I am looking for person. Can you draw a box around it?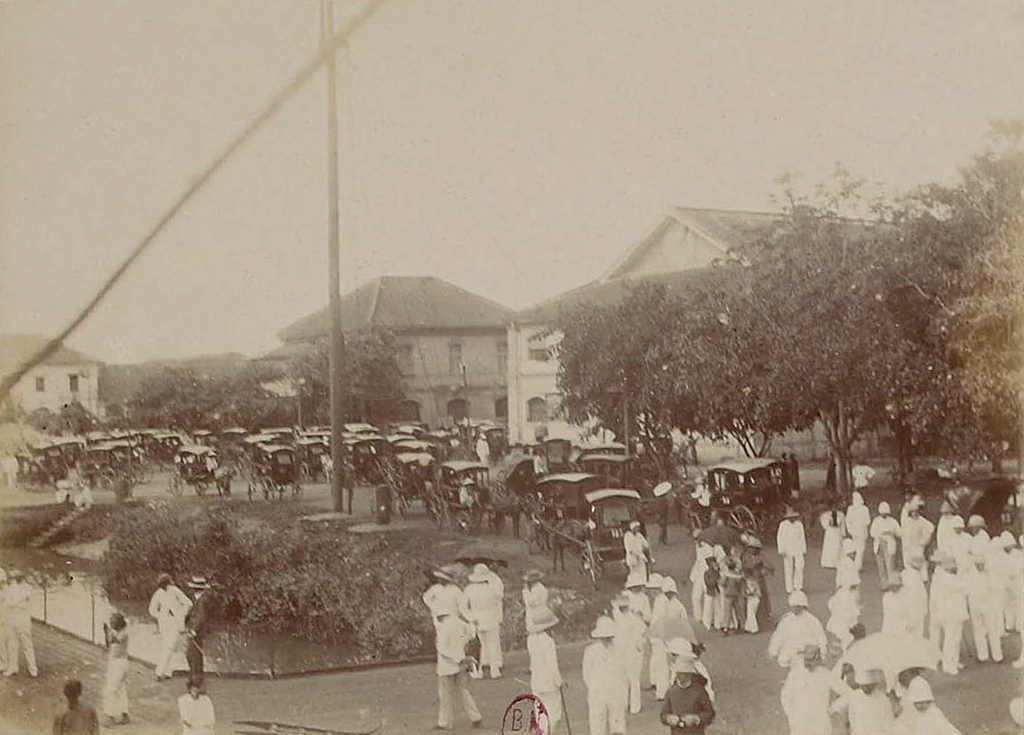
Sure, the bounding box is [left=980, top=517, right=994, bottom=542].
